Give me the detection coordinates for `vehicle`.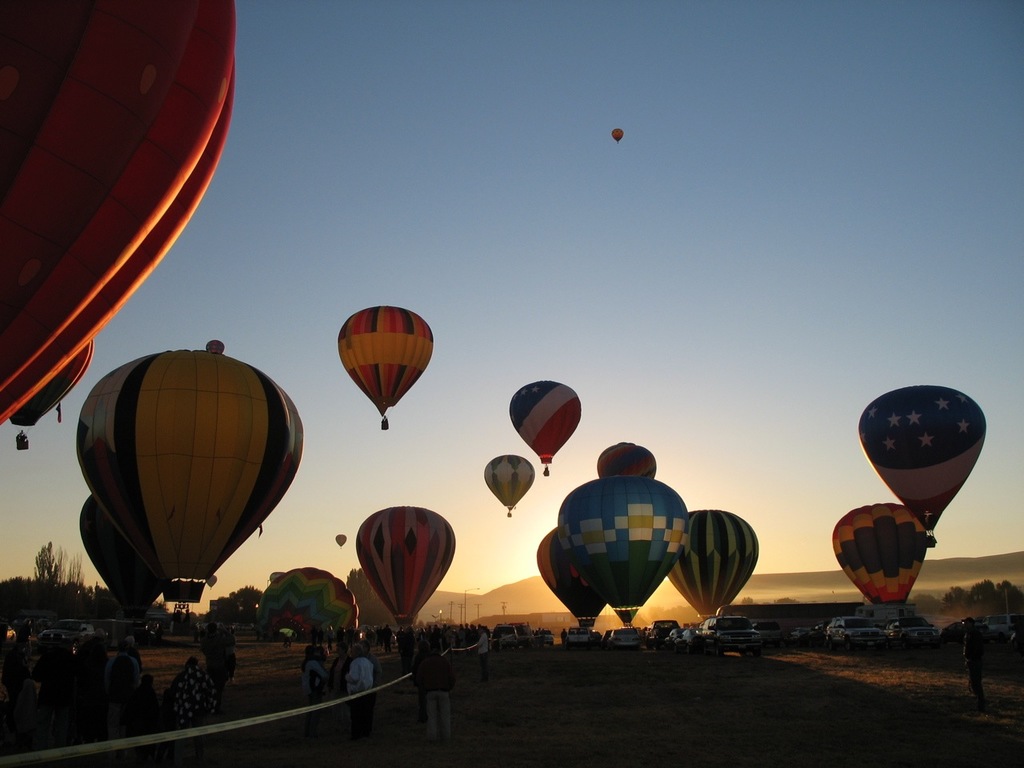
l=754, t=623, r=783, b=649.
